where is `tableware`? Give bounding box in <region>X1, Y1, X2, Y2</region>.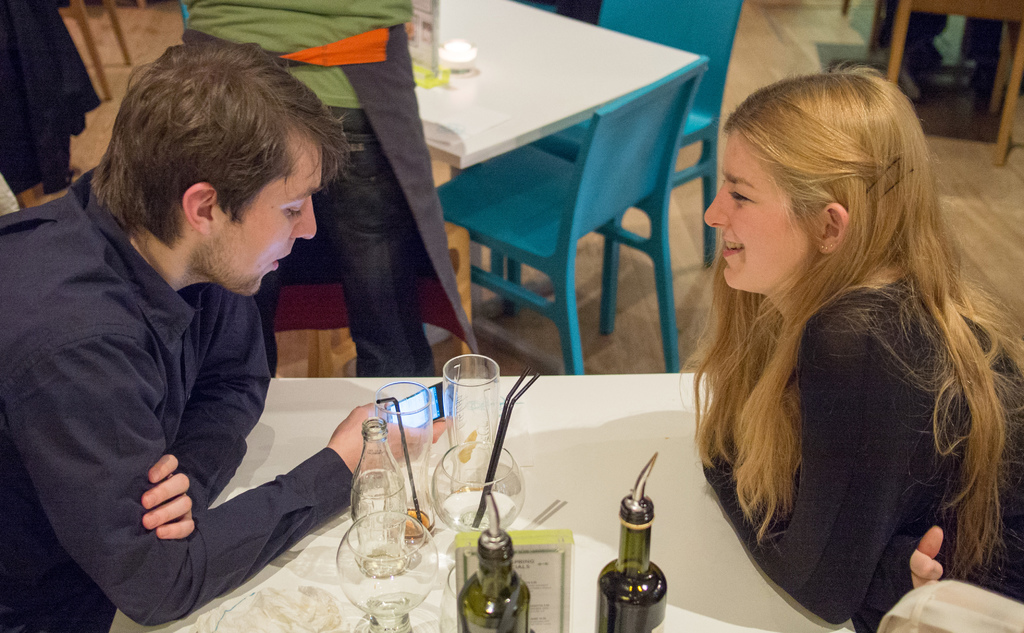
<region>336, 511, 443, 632</region>.
